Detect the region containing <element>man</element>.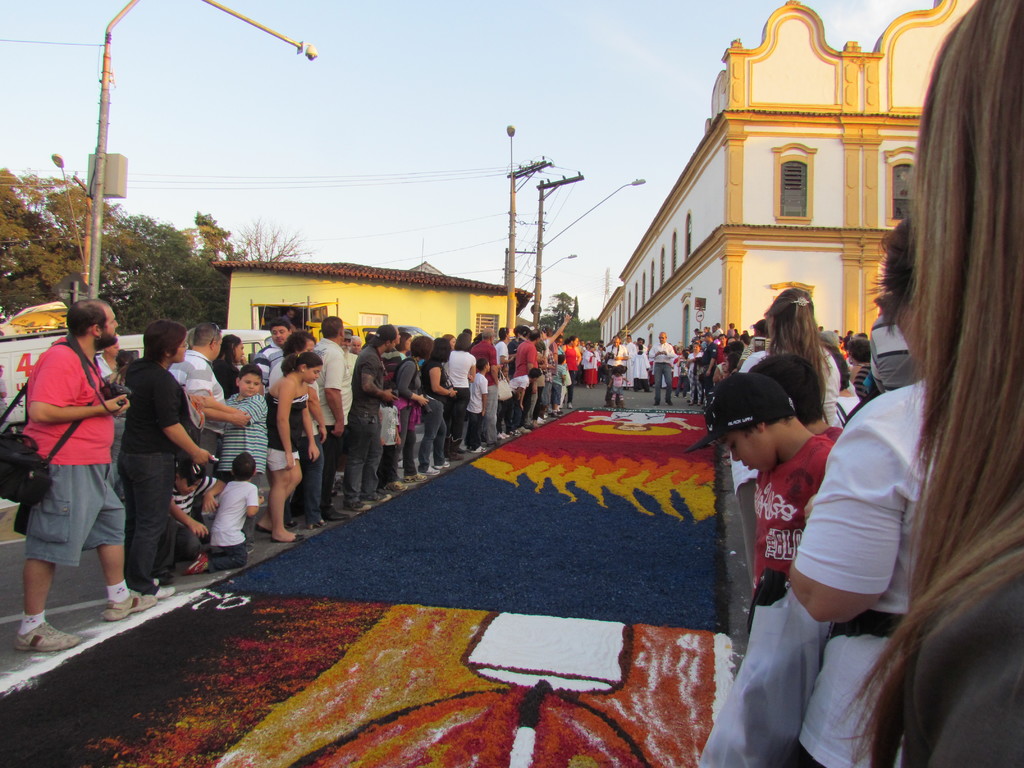
bbox=[604, 335, 631, 415].
